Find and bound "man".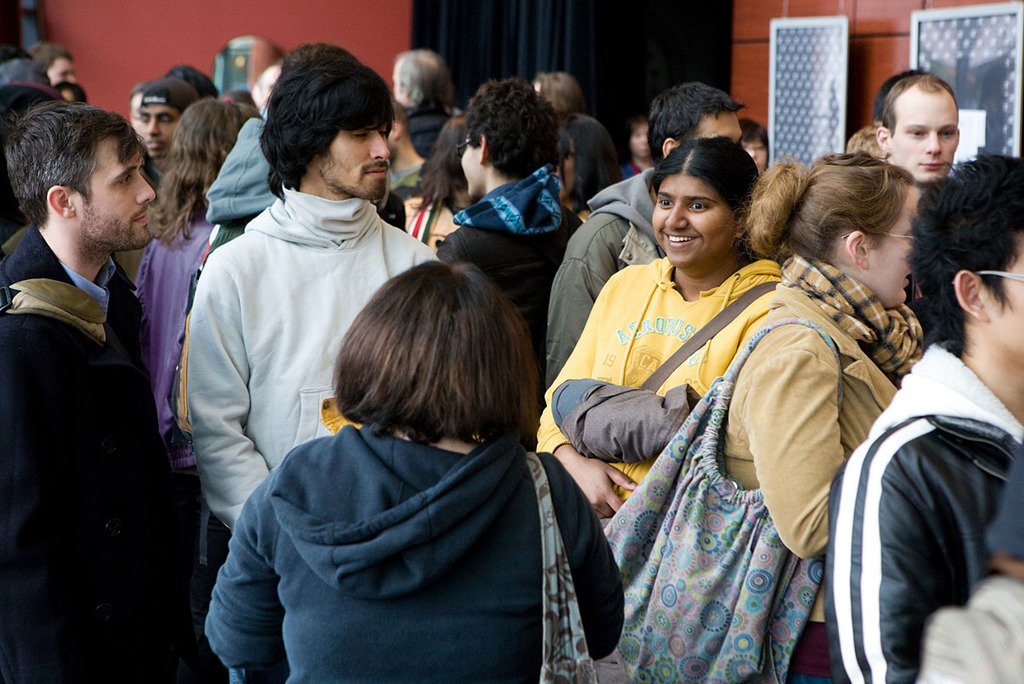
Bound: detection(0, 103, 238, 683).
